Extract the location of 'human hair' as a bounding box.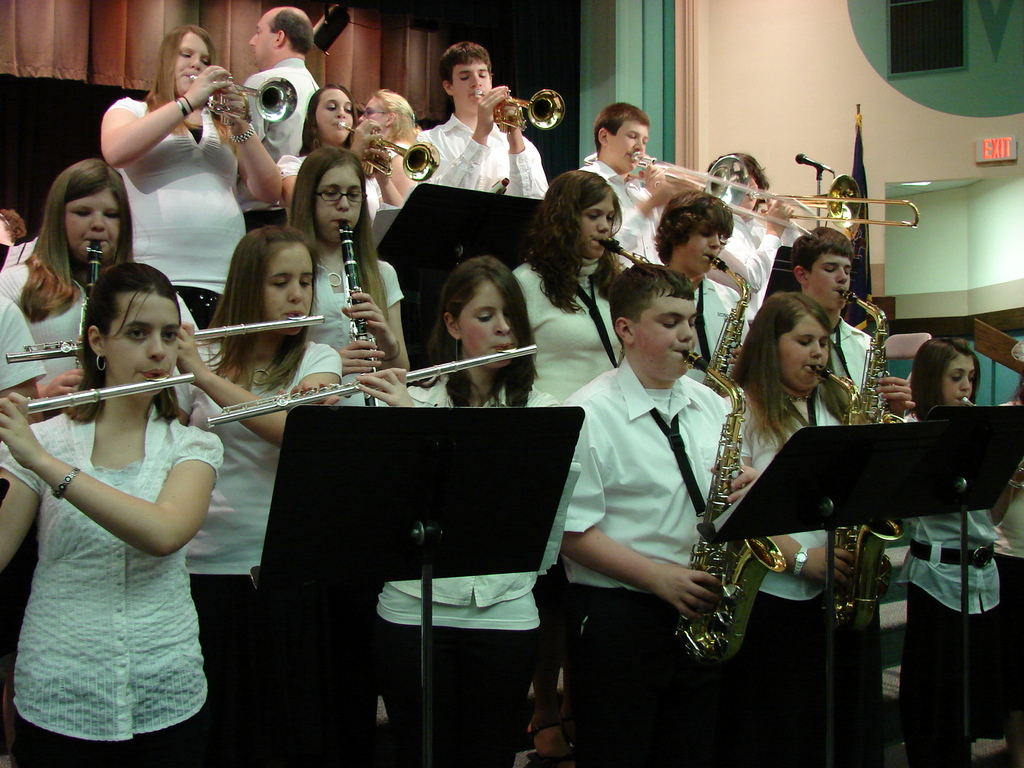
bbox(60, 260, 184, 424).
